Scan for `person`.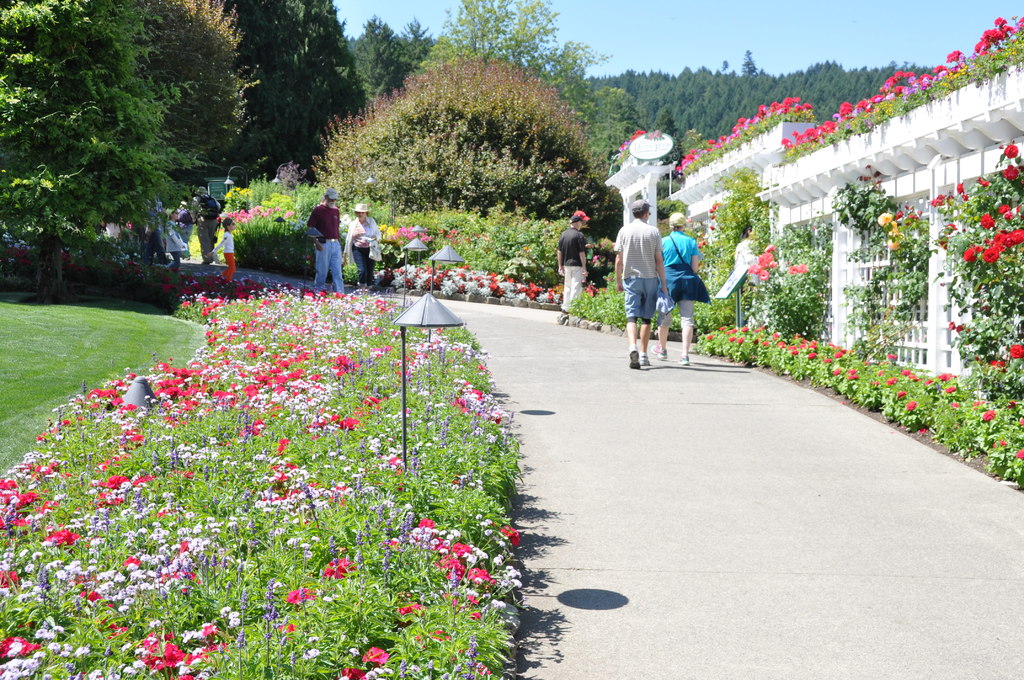
Scan result: 617 197 664 366.
